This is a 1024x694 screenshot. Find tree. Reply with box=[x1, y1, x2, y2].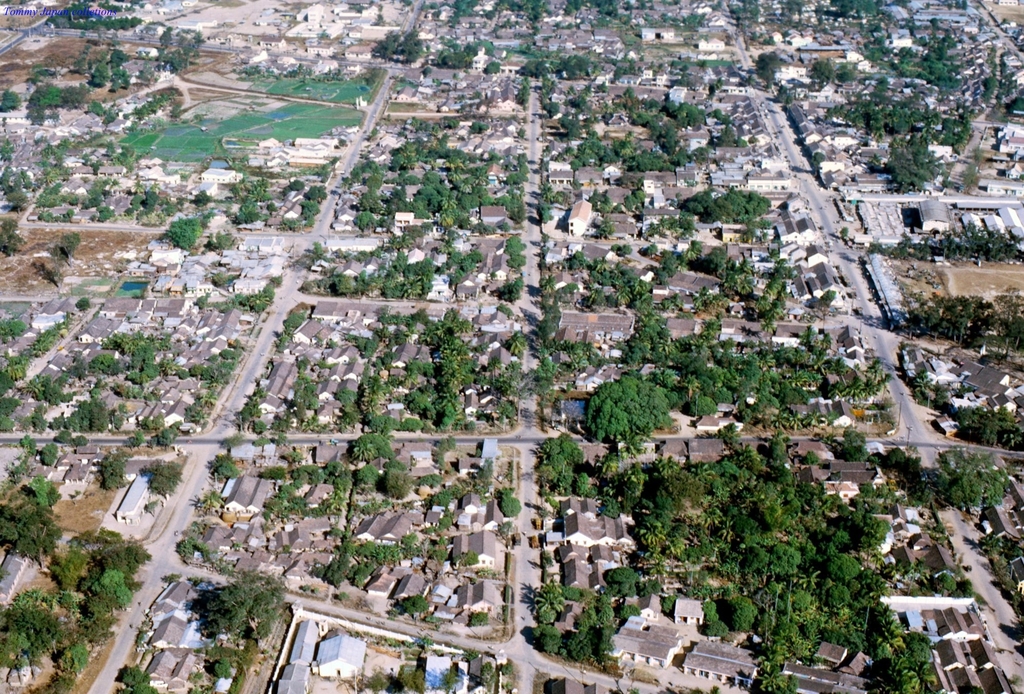
box=[196, 204, 217, 229].
